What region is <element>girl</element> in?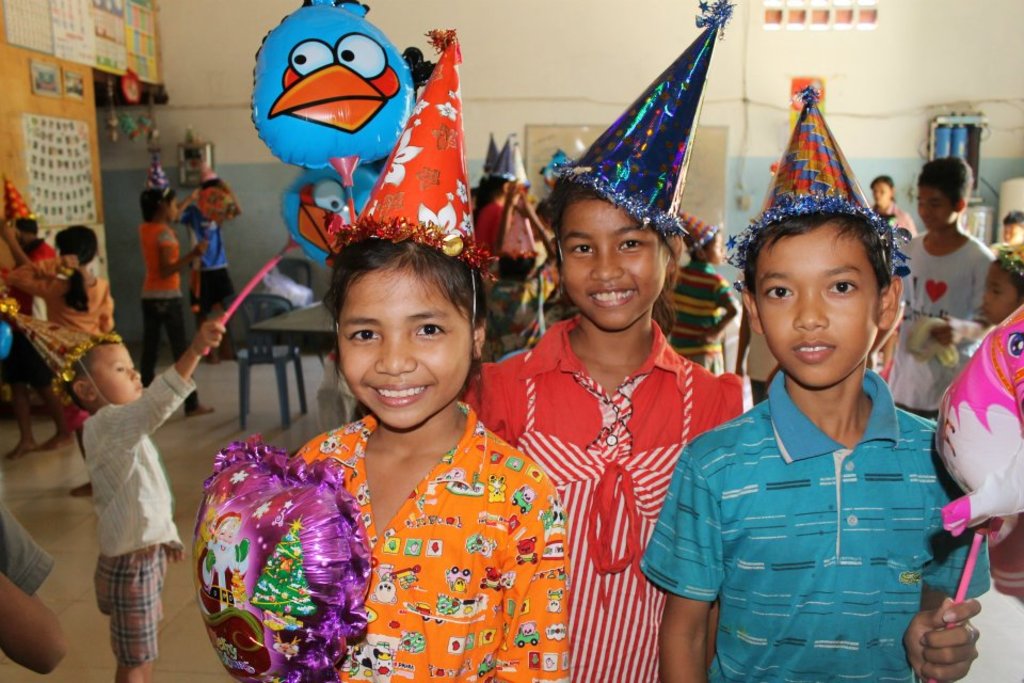
bbox=(51, 332, 225, 682).
